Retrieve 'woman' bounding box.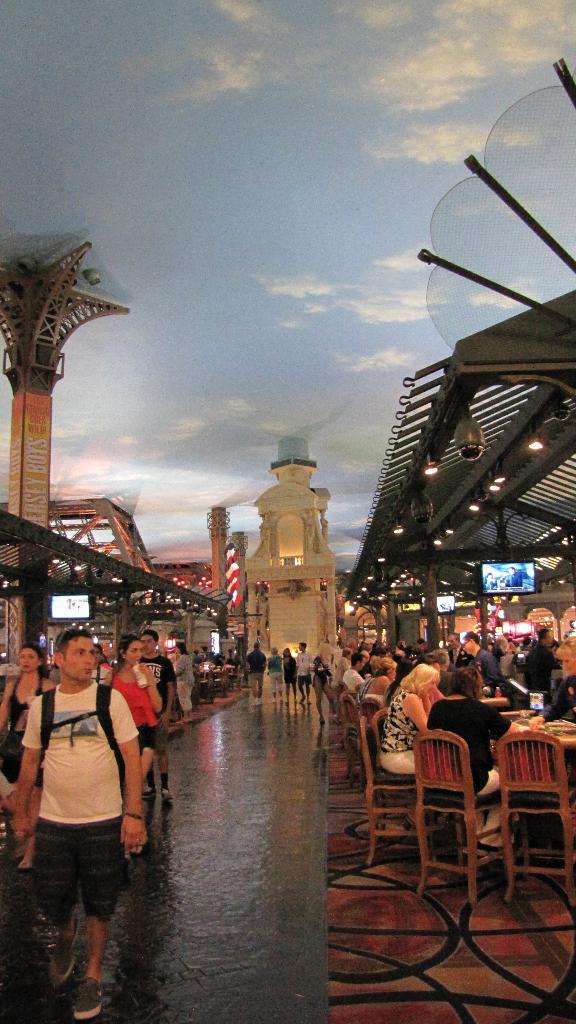
Bounding box: bbox(428, 666, 517, 794).
